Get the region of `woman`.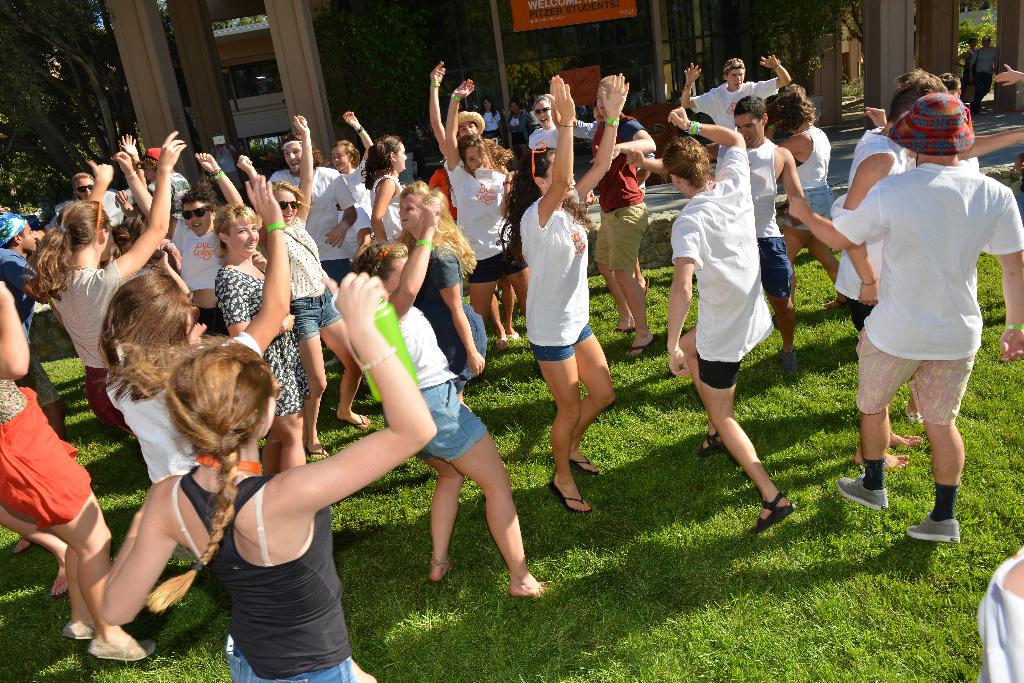
BBox(360, 127, 427, 255).
